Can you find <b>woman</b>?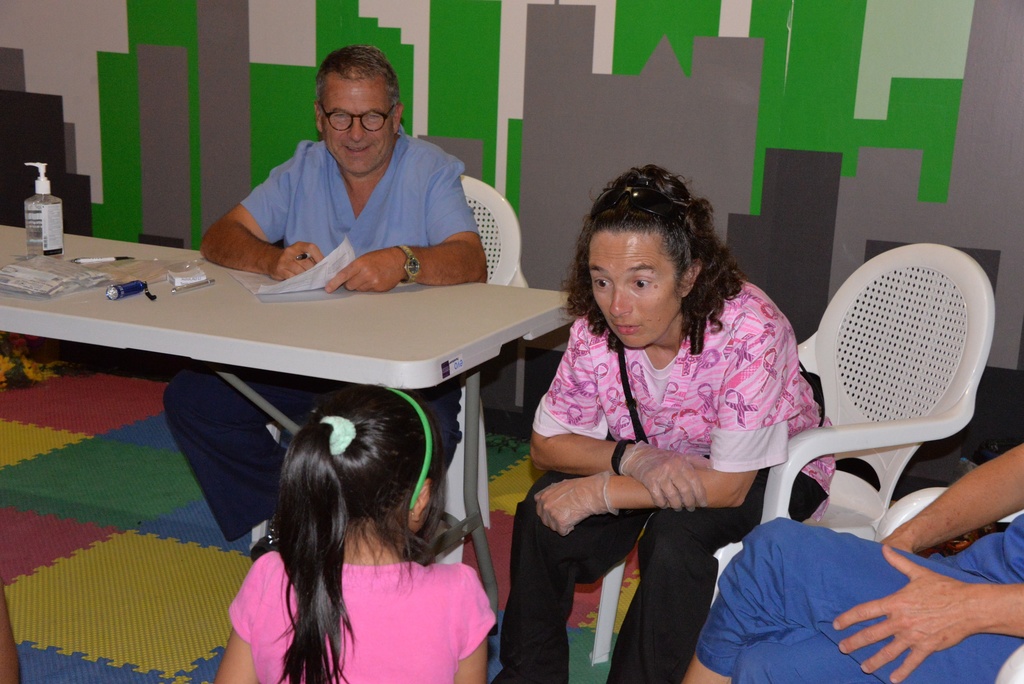
Yes, bounding box: (522, 182, 829, 669).
